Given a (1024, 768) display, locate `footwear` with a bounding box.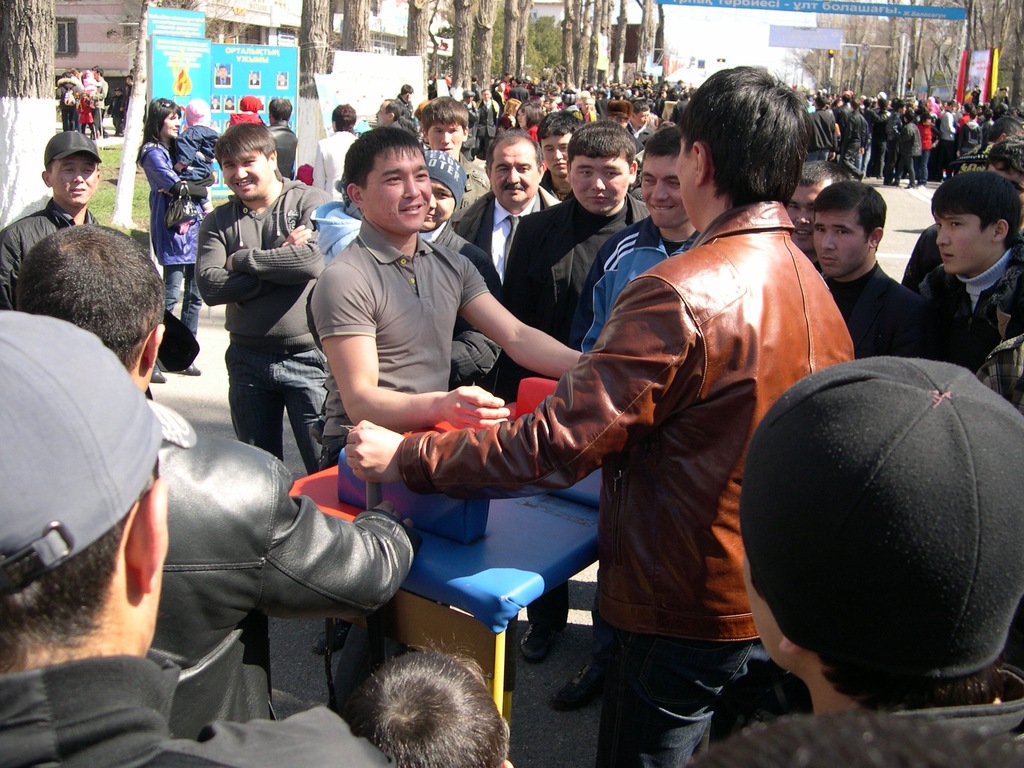
Located: bbox(913, 180, 926, 187).
